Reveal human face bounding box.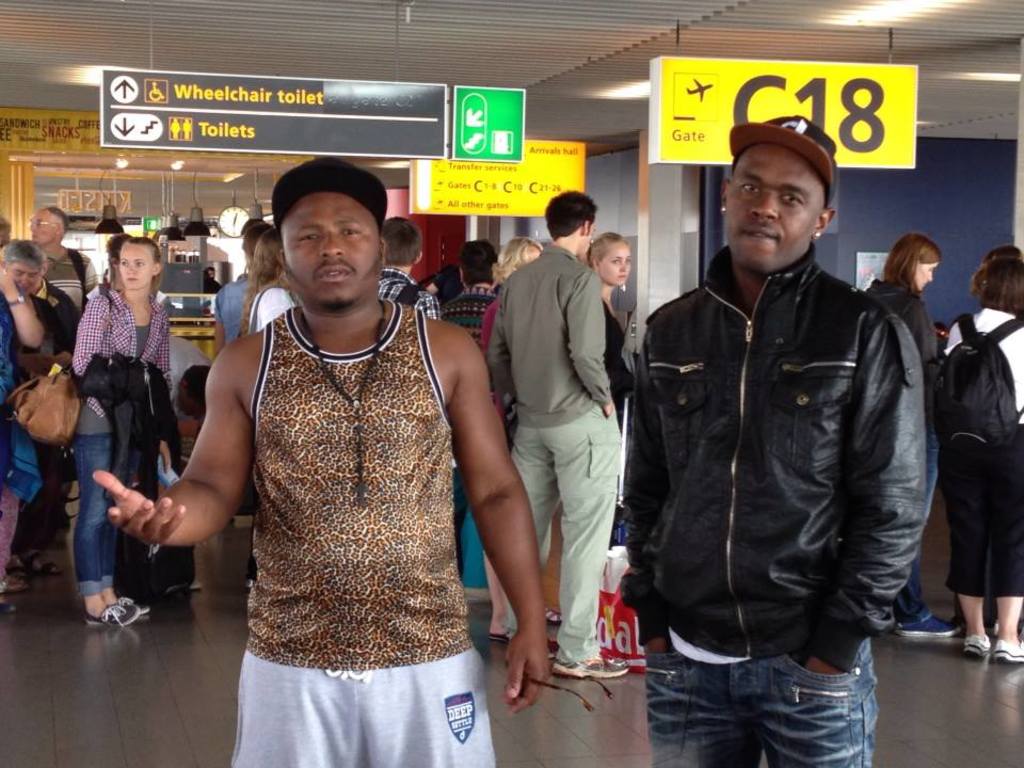
Revealed: x1=25 y1=210 x2=64 y2=246.
